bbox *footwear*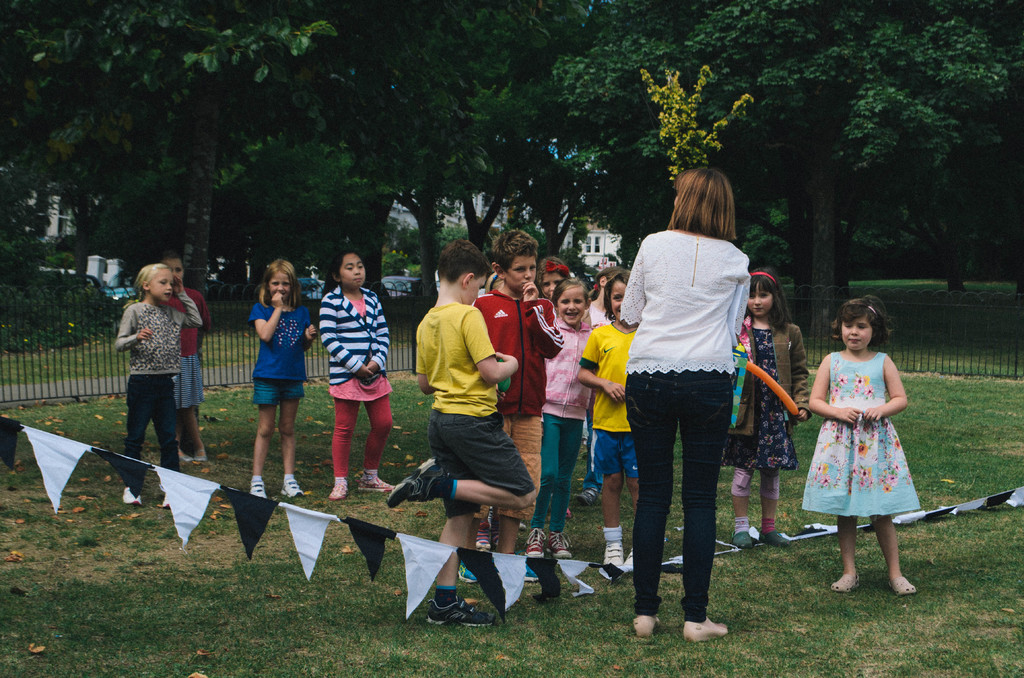
(x1=760, y1=529, x2=790, y2=549)
